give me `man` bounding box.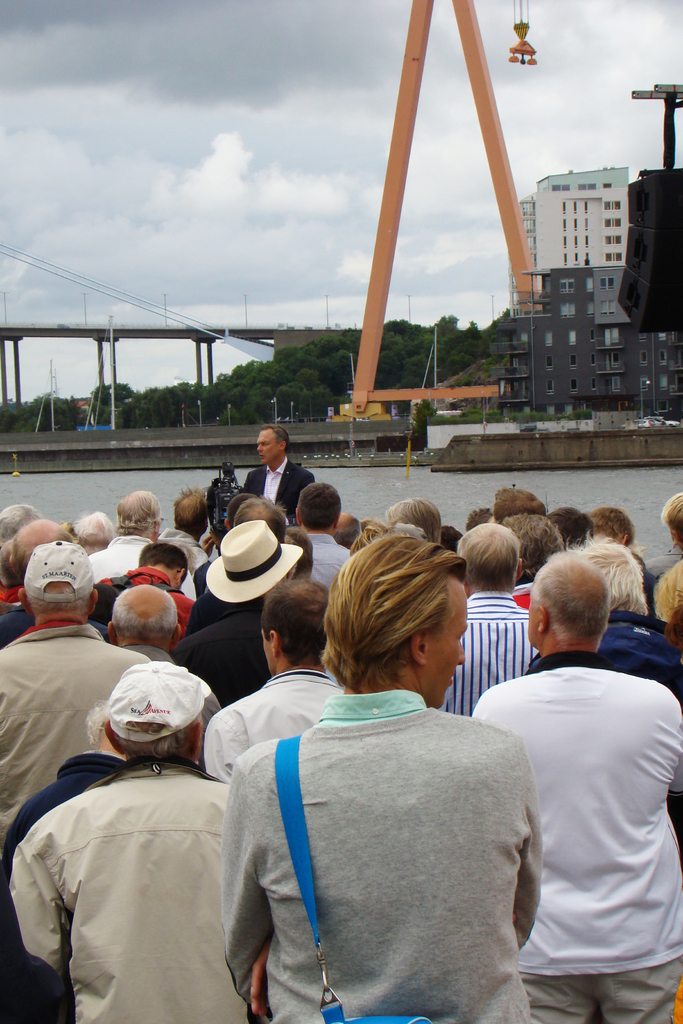
locate(88, 543, 192, 659).
